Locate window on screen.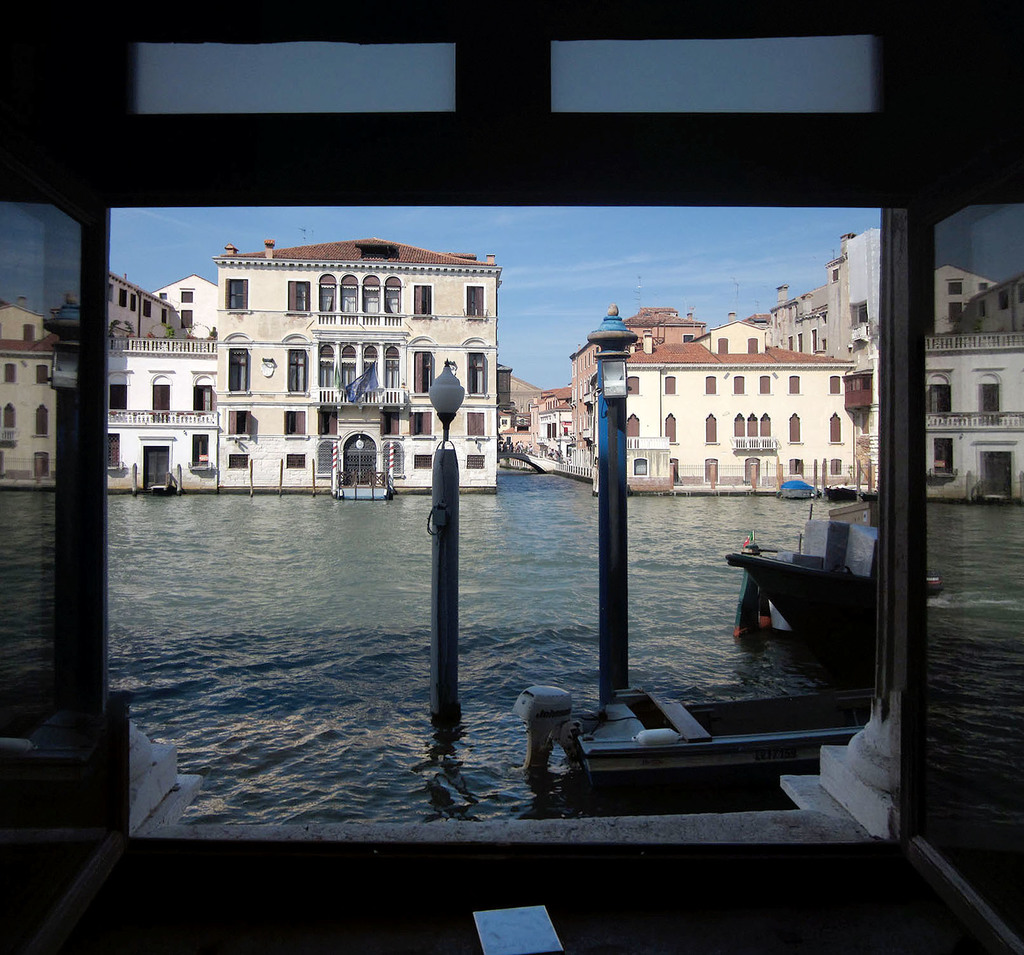
On screen at <box>193,436,208,462</box>.
